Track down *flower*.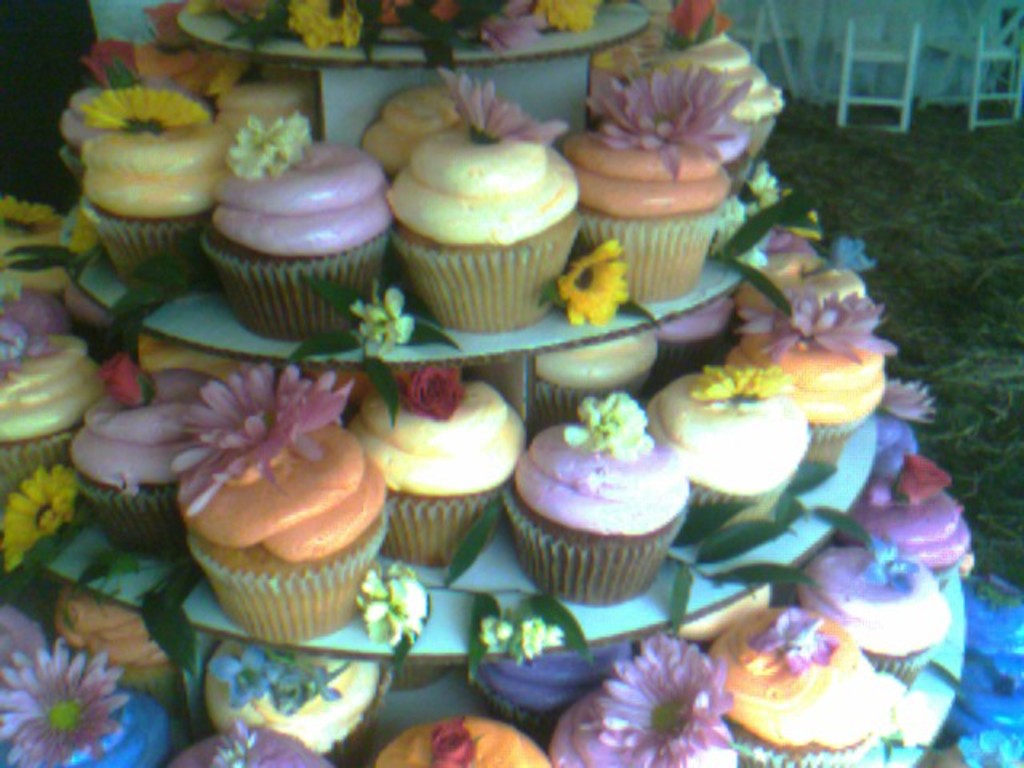
Tracked to locate(891, 453, 952, 506).
